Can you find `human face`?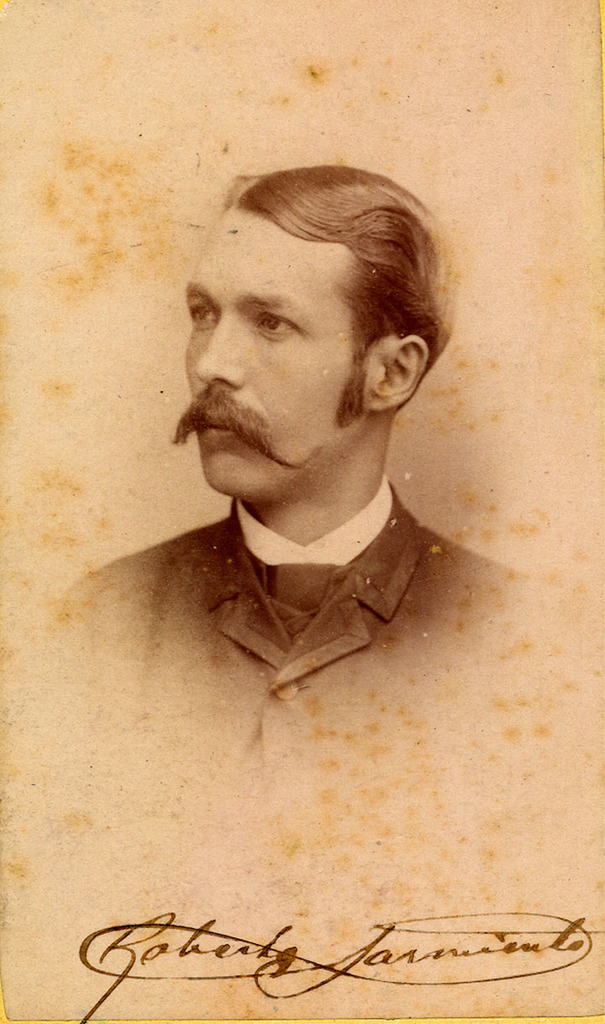
Yes, bounding box: <region>179, 188, 418, 494</region>.
